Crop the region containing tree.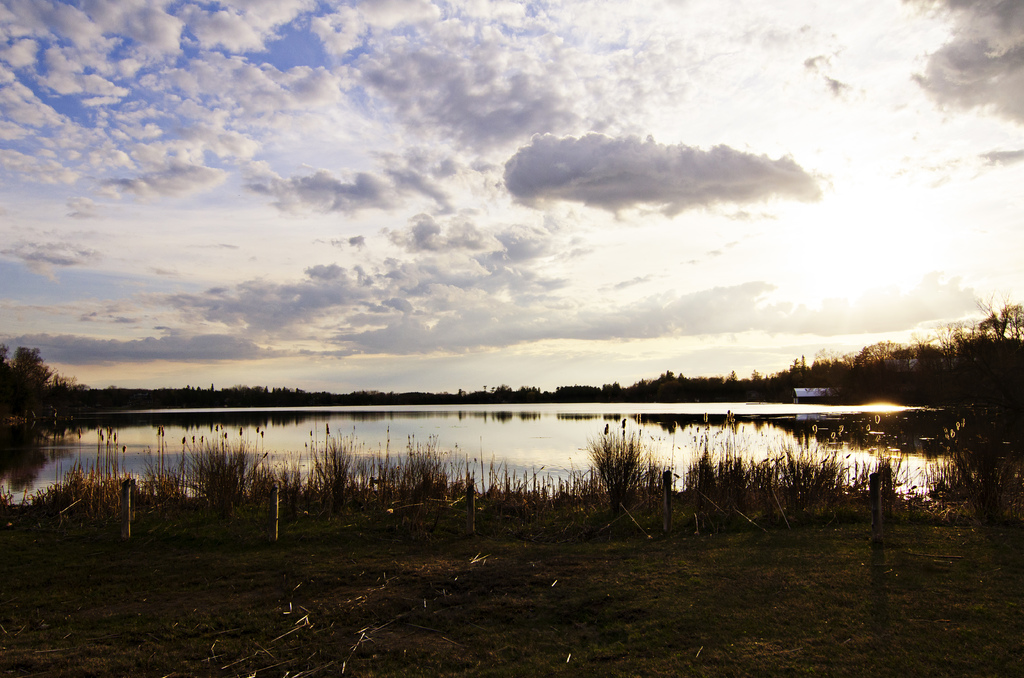
Crop region: box=[0, 312, 73, 428].
